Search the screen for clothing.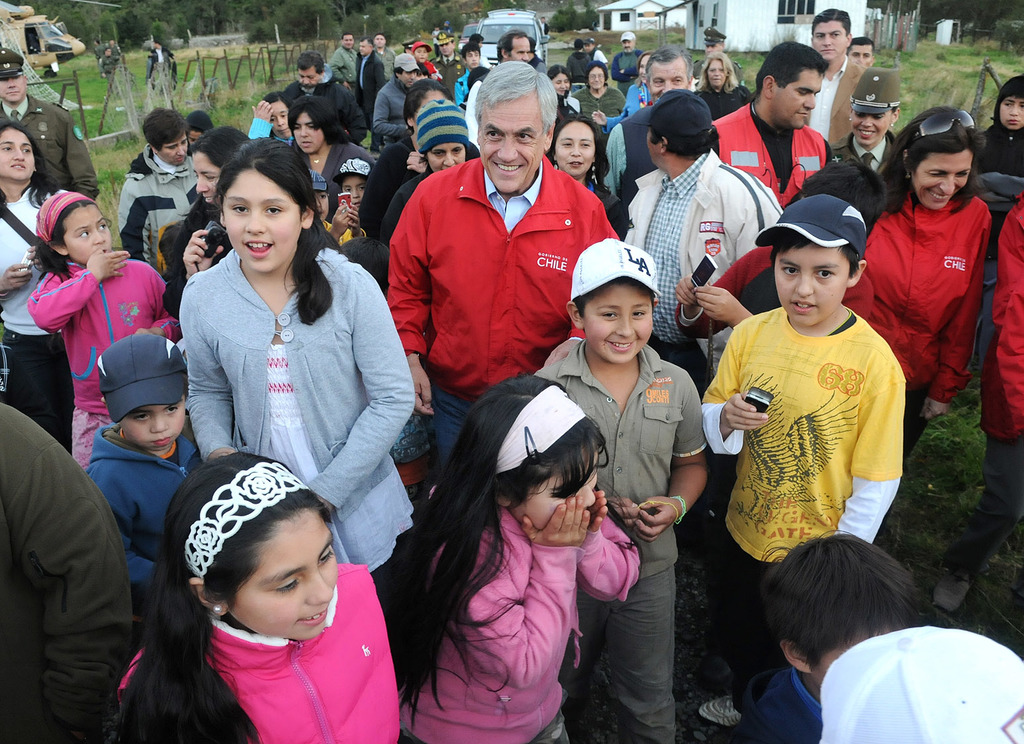
Found at region(24, 255, 185, 464).
